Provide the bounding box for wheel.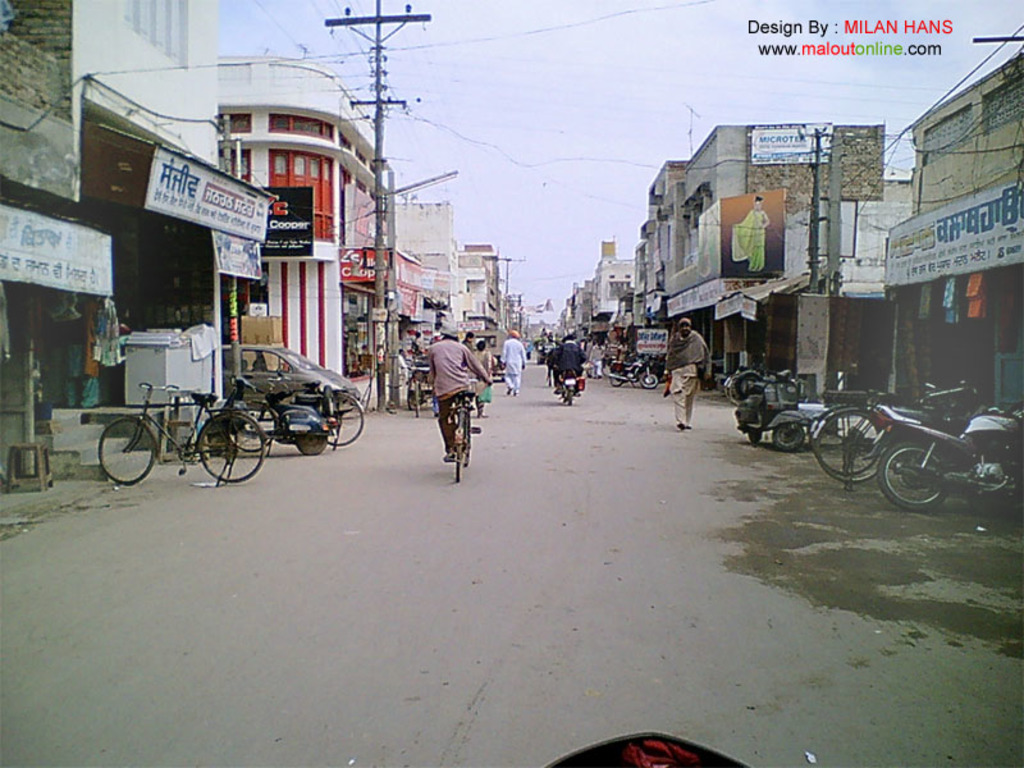
{"x1": 198, "y1": 412, "x2": 266, "y2": 481}.
